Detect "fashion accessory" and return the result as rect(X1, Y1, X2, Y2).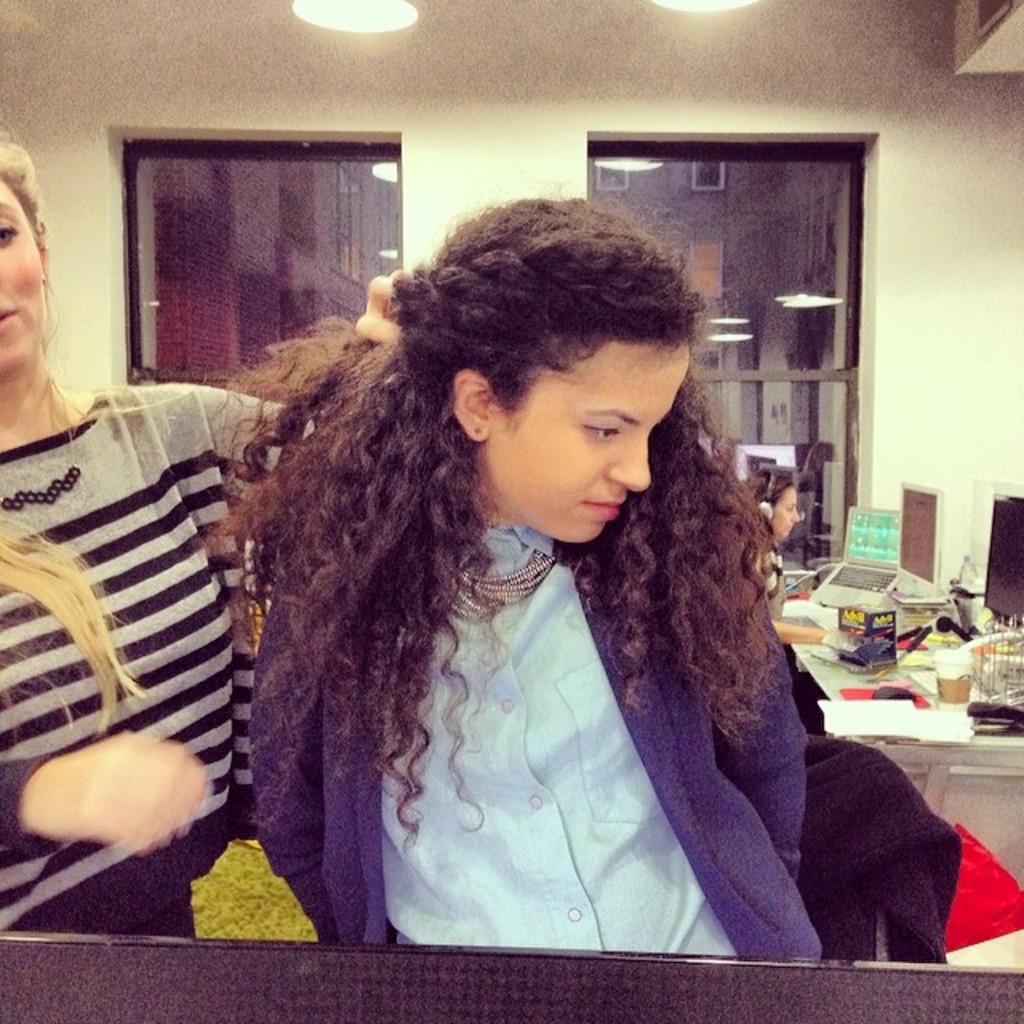
rect(443, 549, 555, 621).
